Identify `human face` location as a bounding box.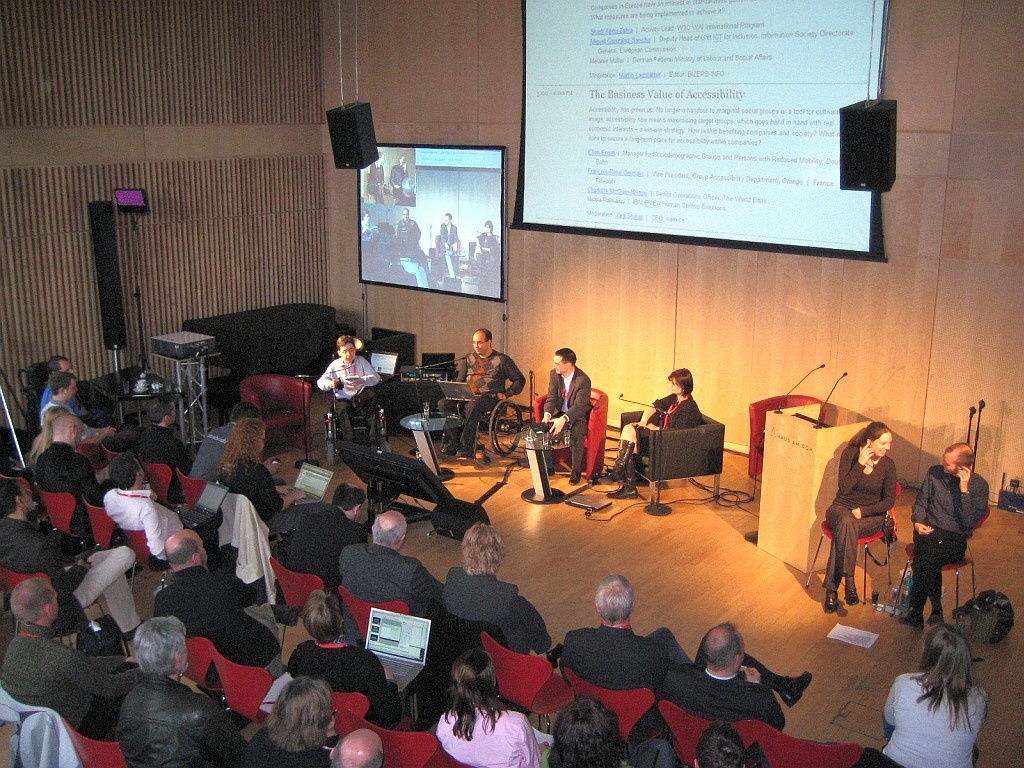
[x1=552, y1=353, x2=568, y2=373].
